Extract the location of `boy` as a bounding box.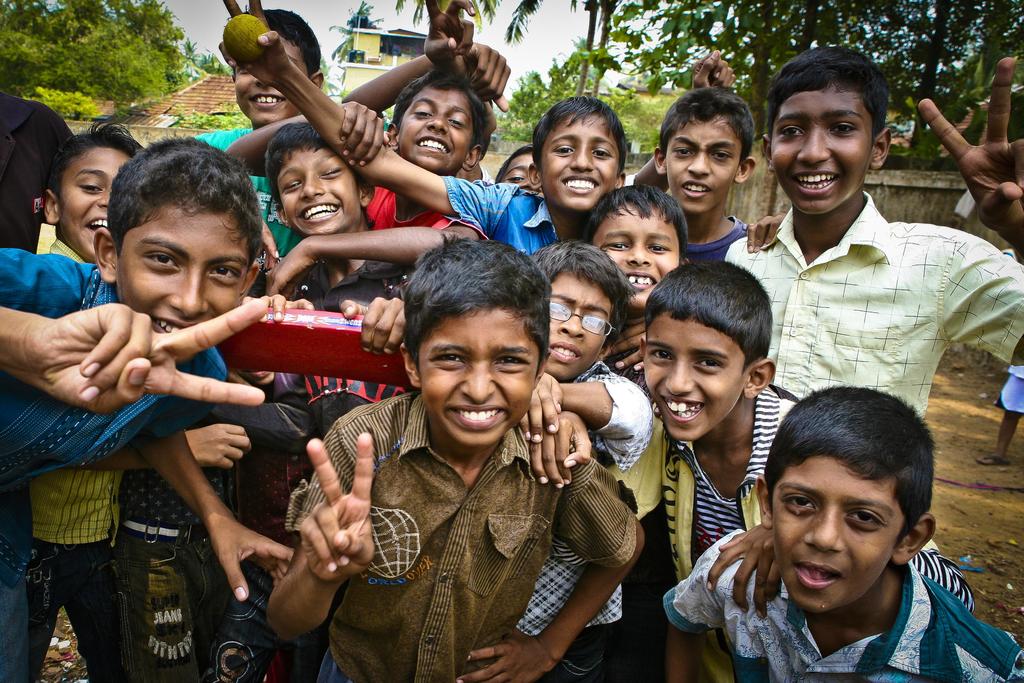
[671, 377, 1023, 682].
